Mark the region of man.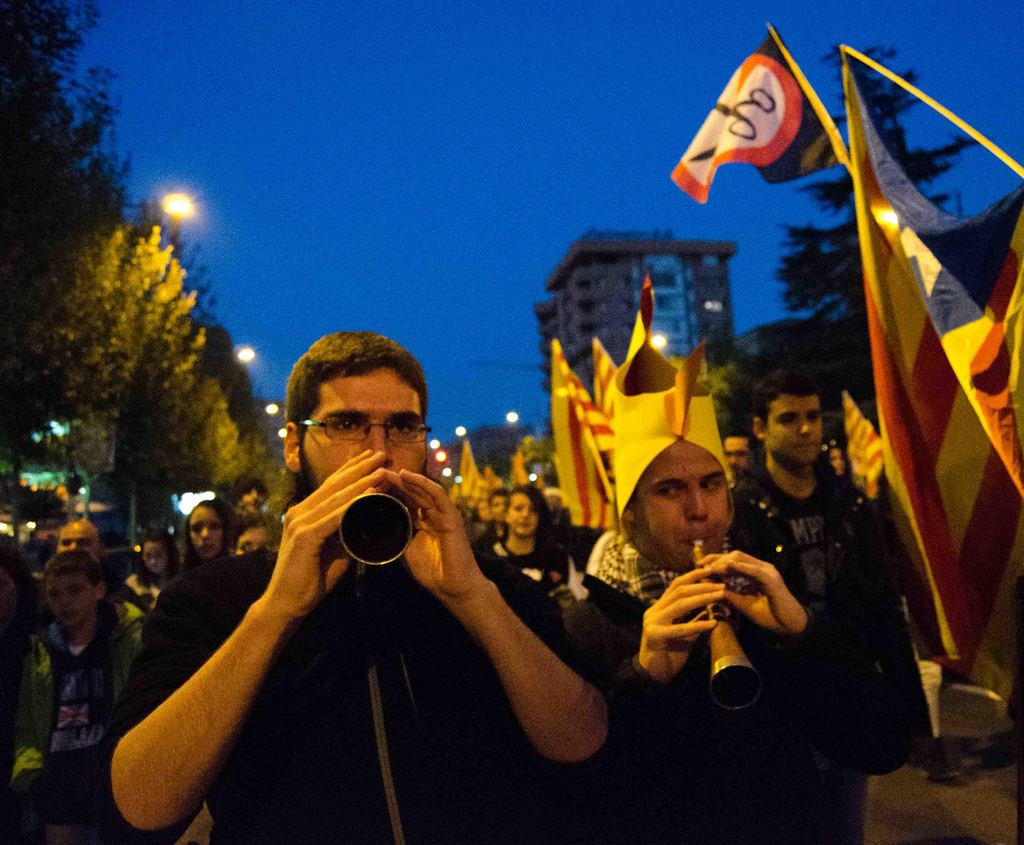
Region: (x1=122, y1=318, x2=603, y2=828).
